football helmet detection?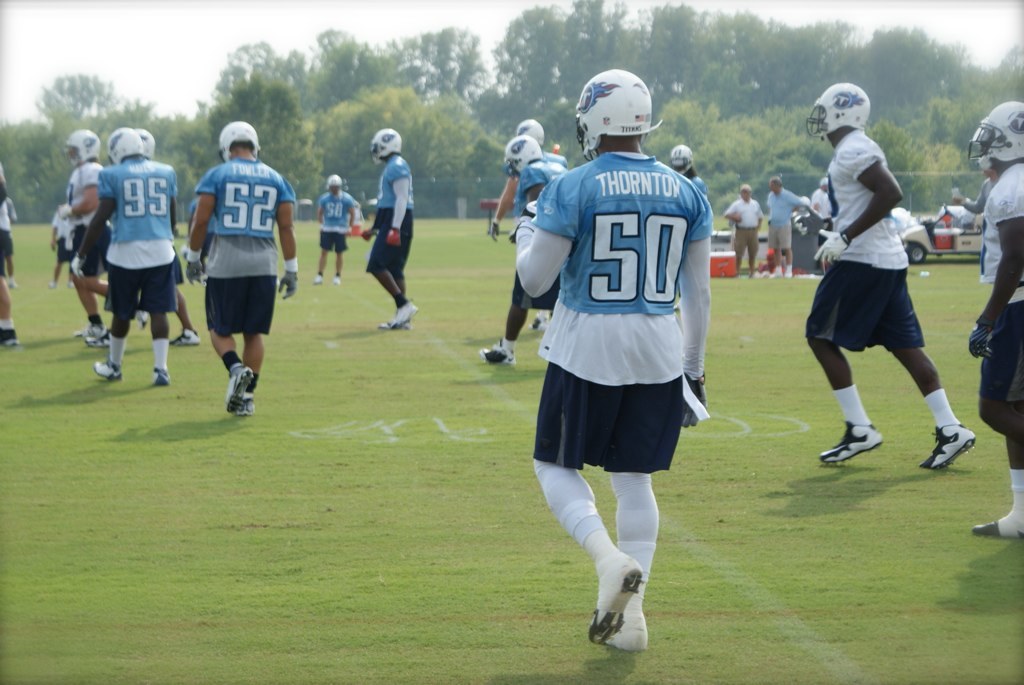
rect(966, 103, 1023, 166)
